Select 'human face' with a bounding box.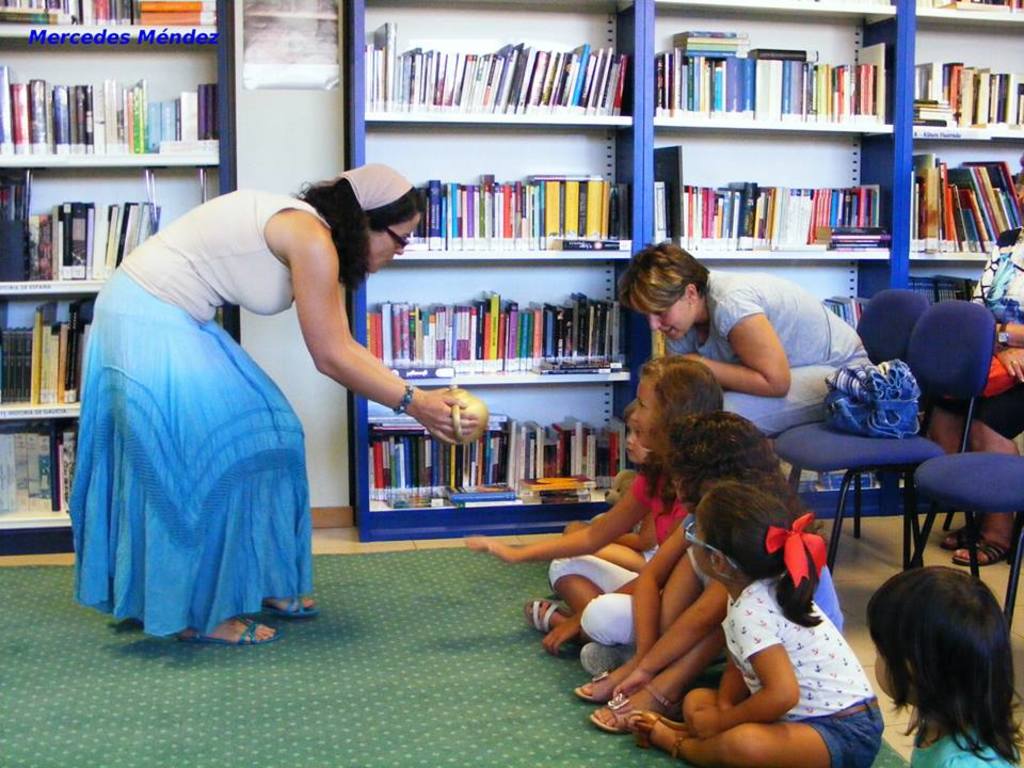
682/502/706/557.
